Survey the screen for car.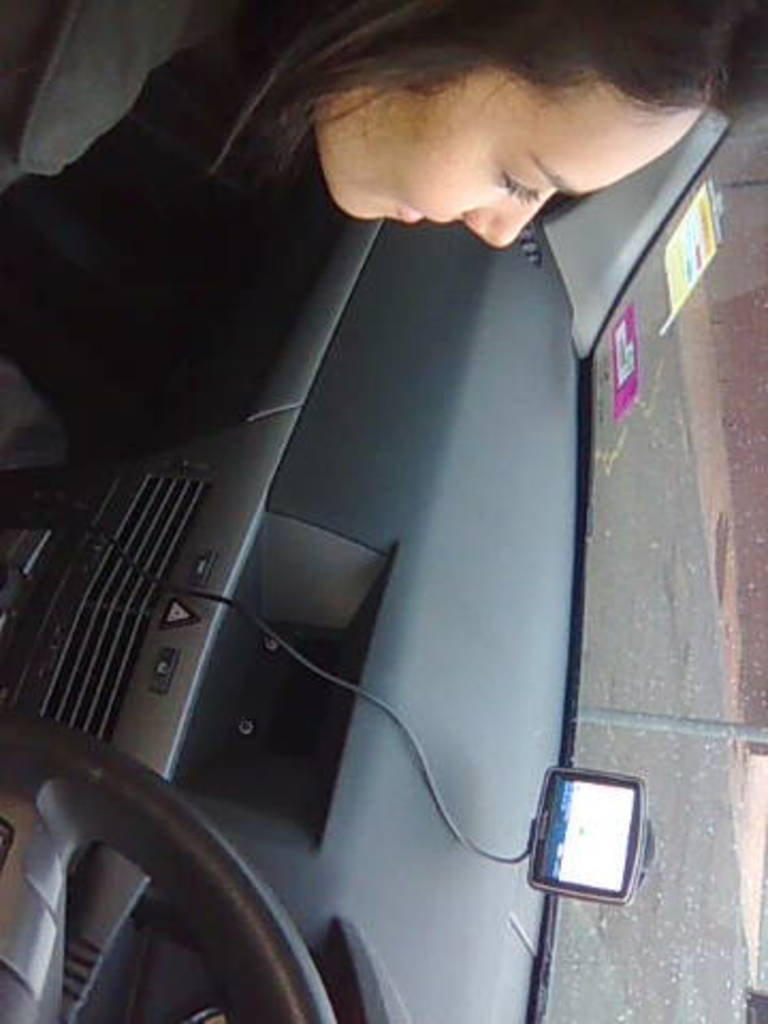
Survey found: region(0, 0, 766, 1022).
